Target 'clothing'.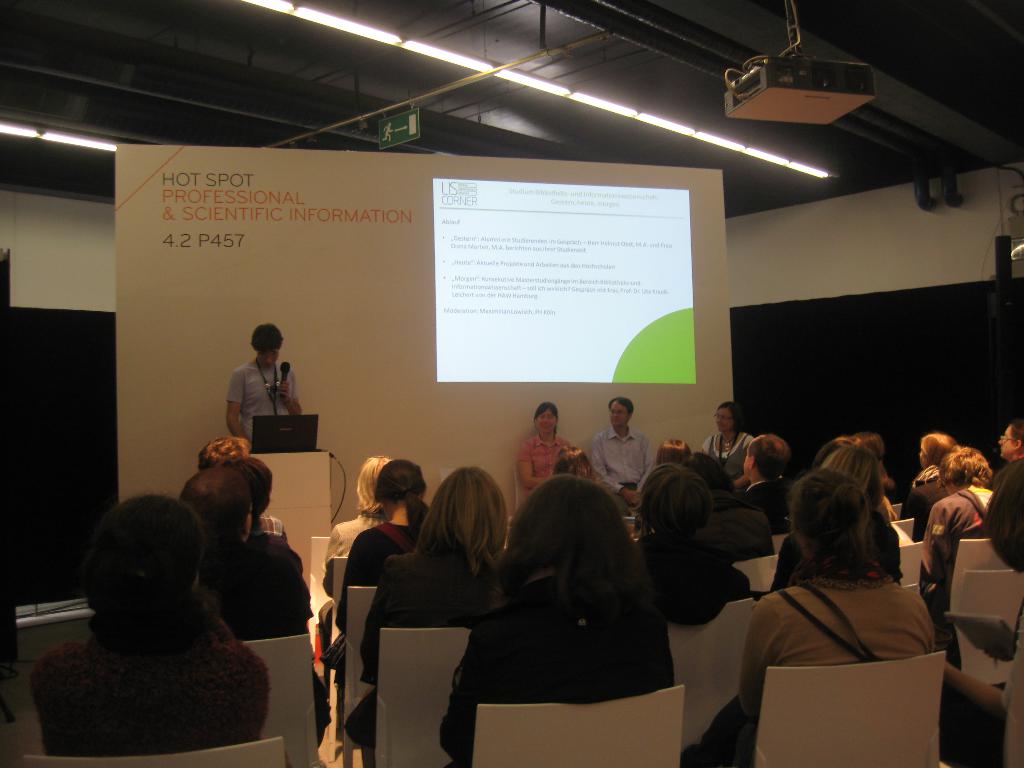
Target region: <bbox>516, 430, 582, 497</bbox>.
